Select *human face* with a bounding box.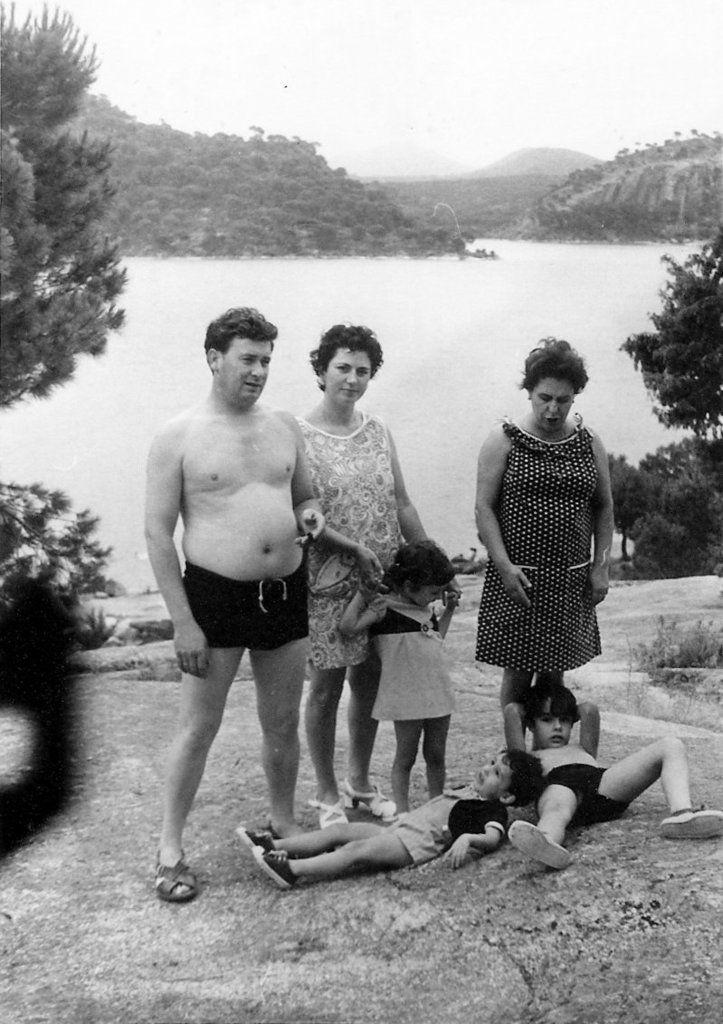
box(326, 349, 372, 406).
